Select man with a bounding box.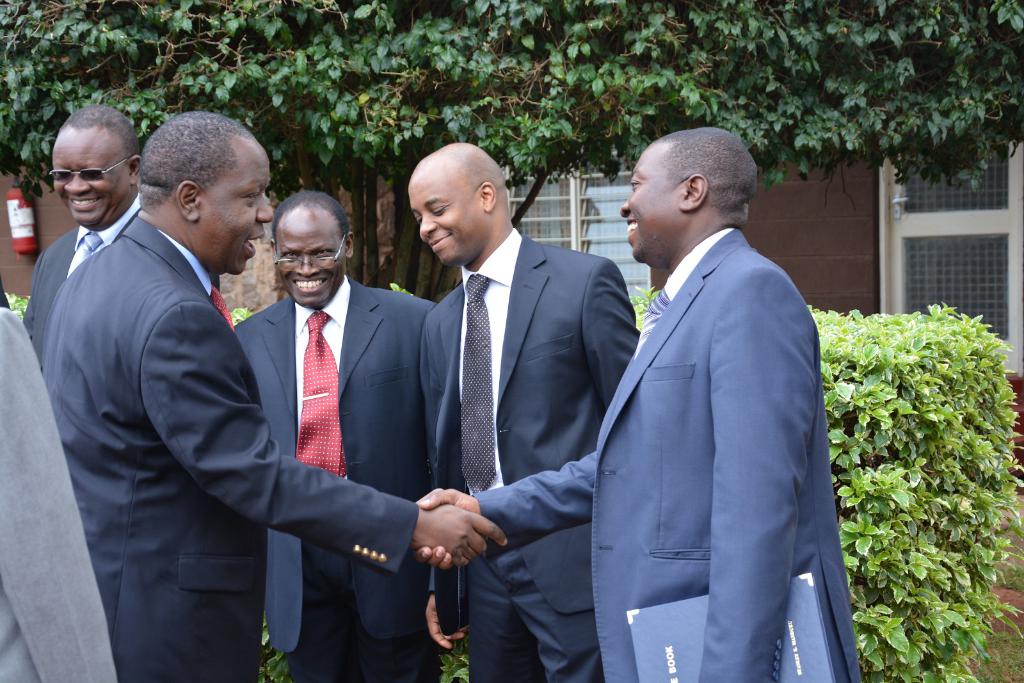
rect(0, 305, 120, 682).
